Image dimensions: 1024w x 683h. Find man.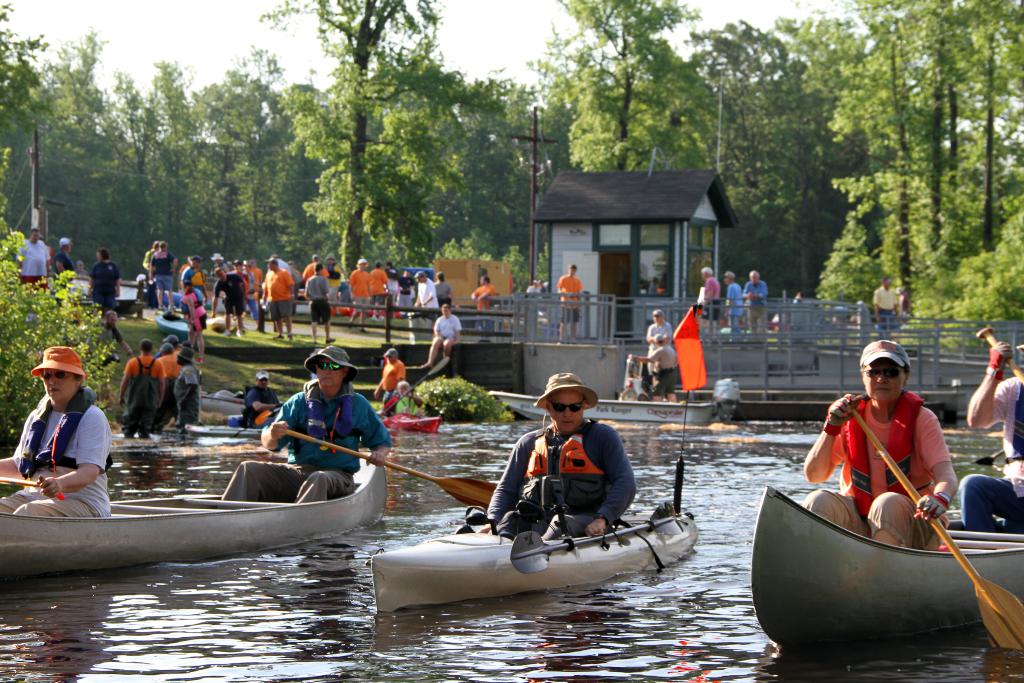
bbox=[175, 344, 201, 439].
